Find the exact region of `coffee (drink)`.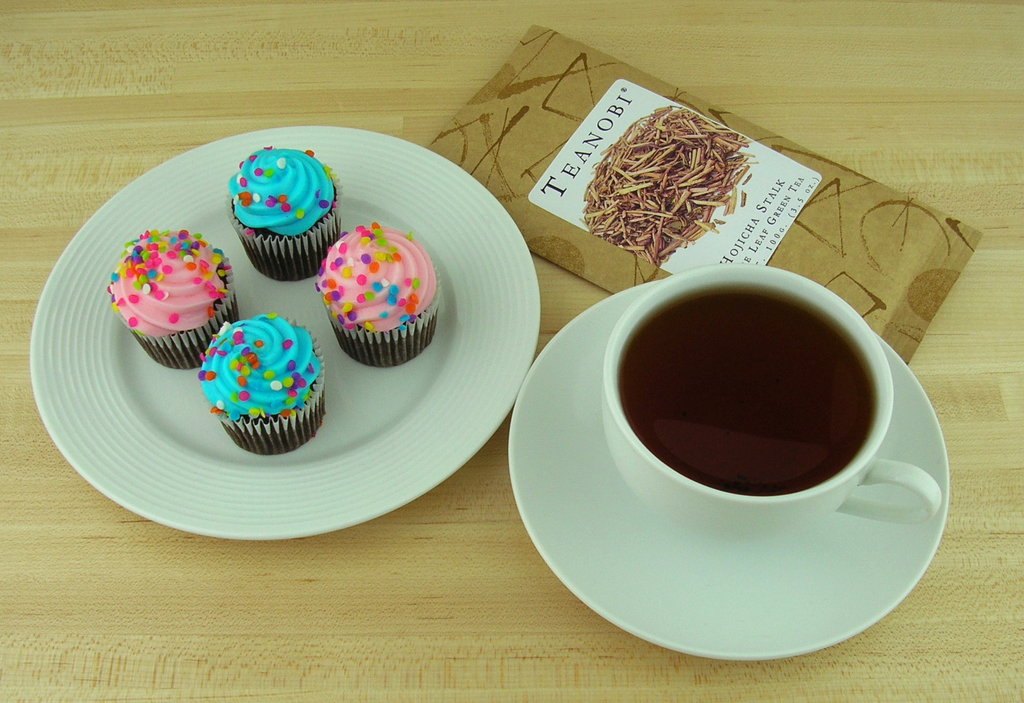
Exact region: (x1=621, y1=284, x2=869, y2=492).
